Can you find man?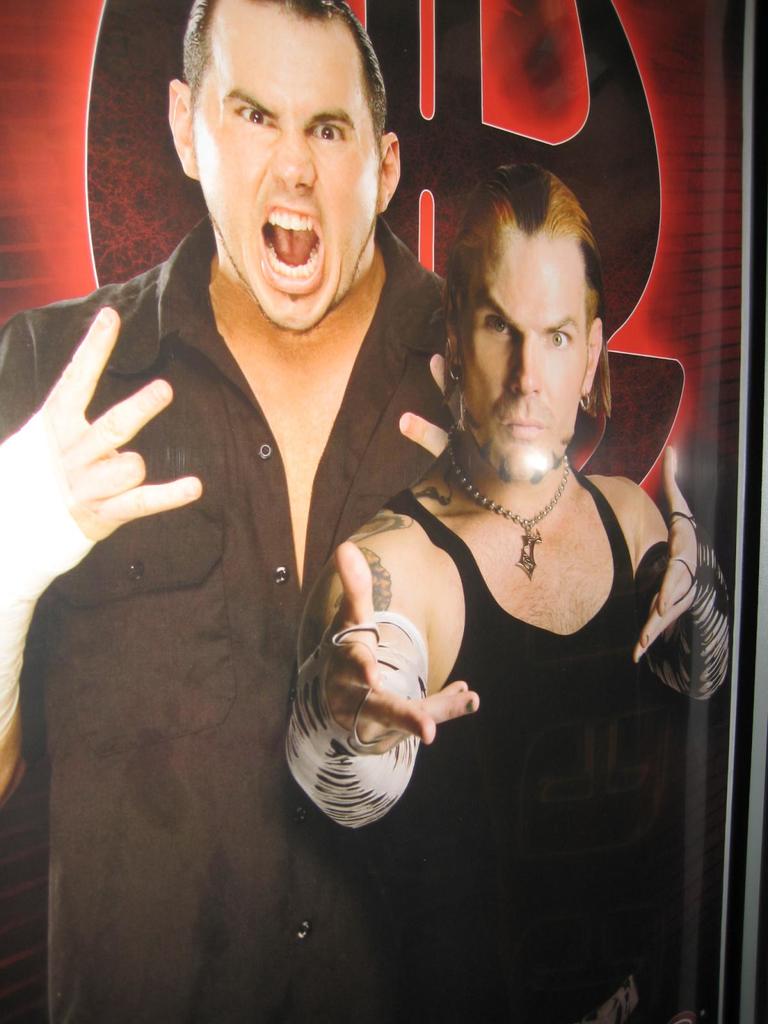
Yes, bounding box: rect(3, 1, 406, 1022).
